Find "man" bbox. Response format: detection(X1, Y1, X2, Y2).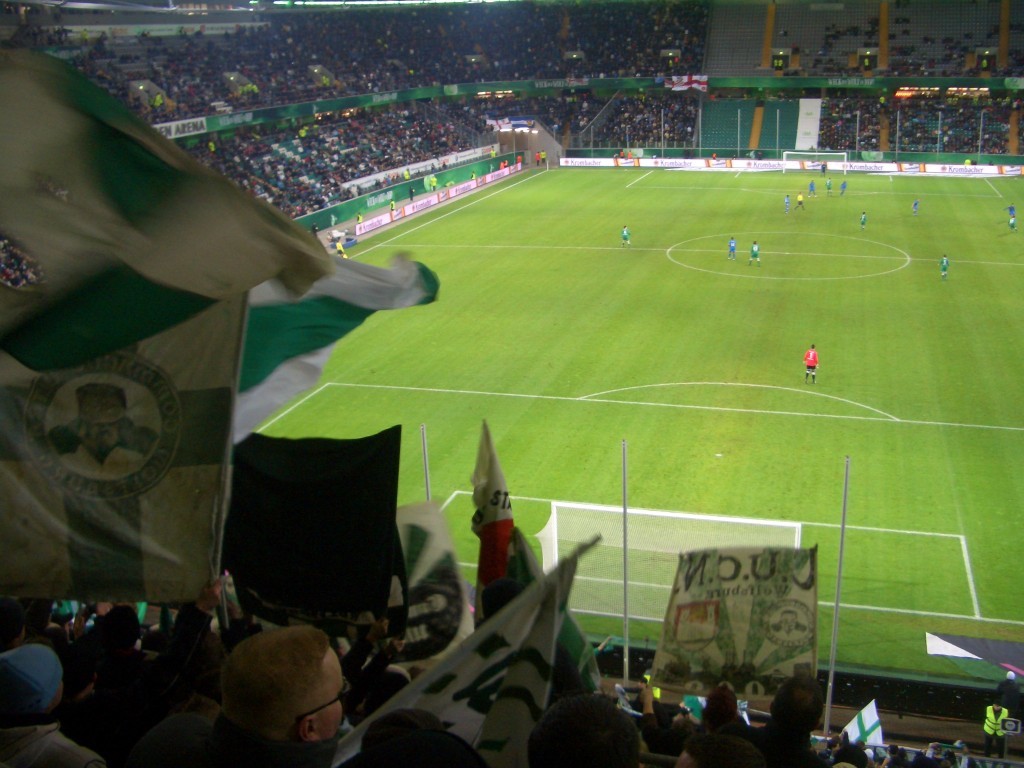
detection(1005, 202, 1016, 217).
